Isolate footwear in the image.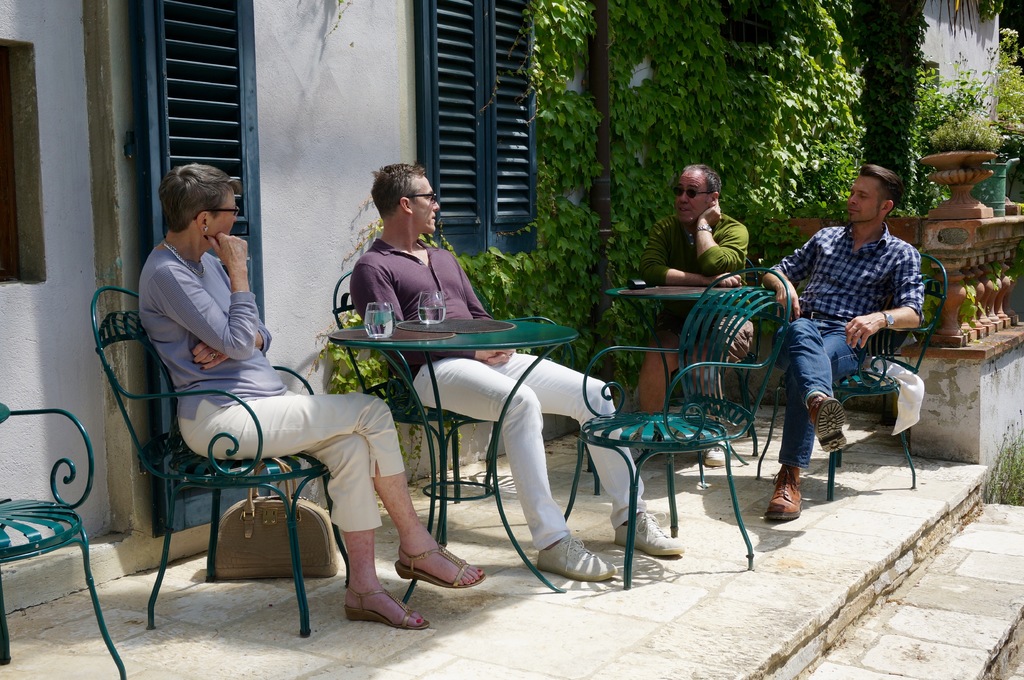
Isolated region: 808, 392, 846, 457.
